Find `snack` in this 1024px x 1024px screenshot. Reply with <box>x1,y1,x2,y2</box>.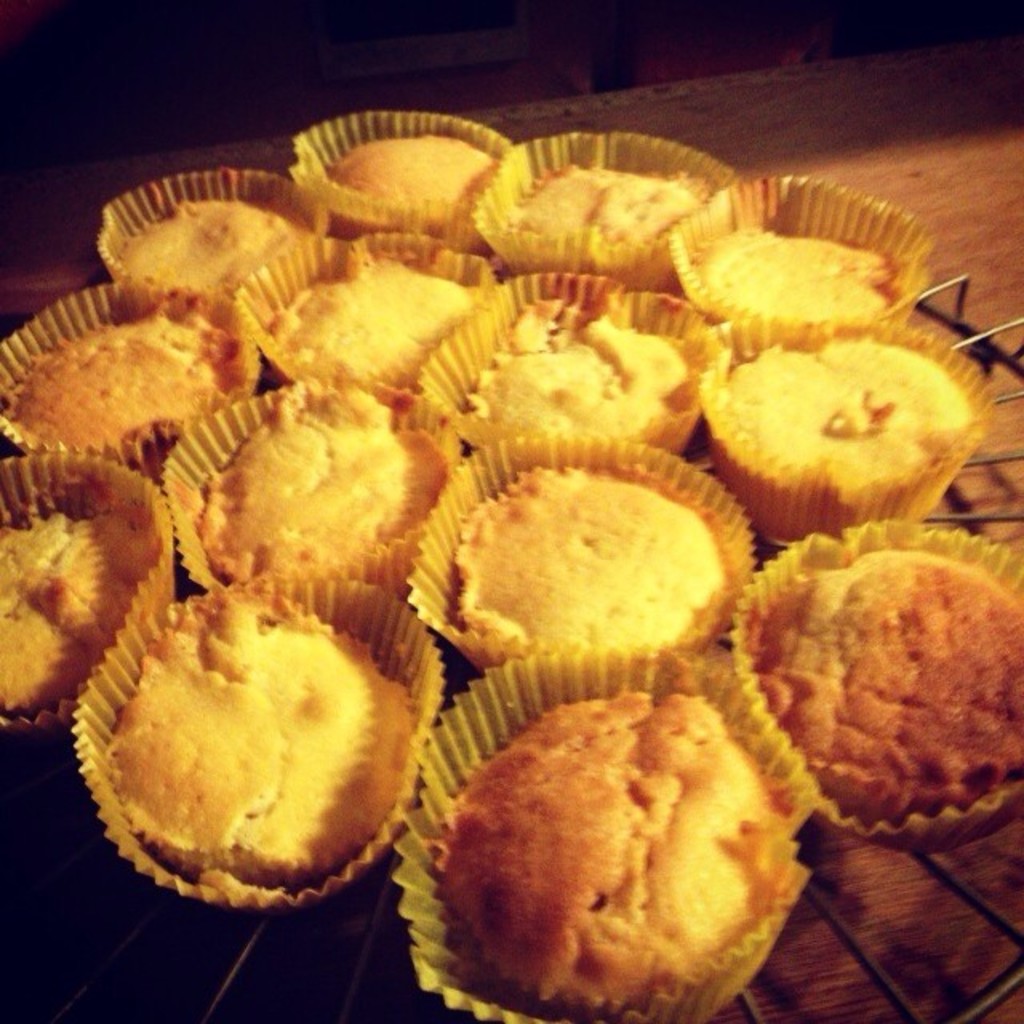
<box>181,387,445,584</box>.
